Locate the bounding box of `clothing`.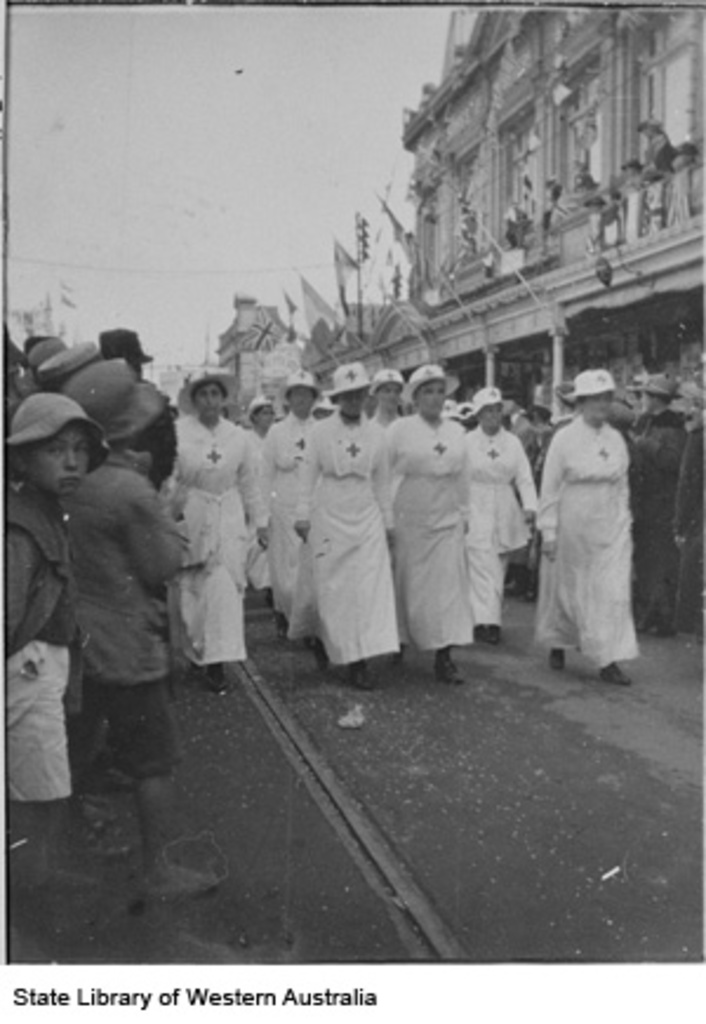
Bounding box: detection(457, 419, 537, 633).
